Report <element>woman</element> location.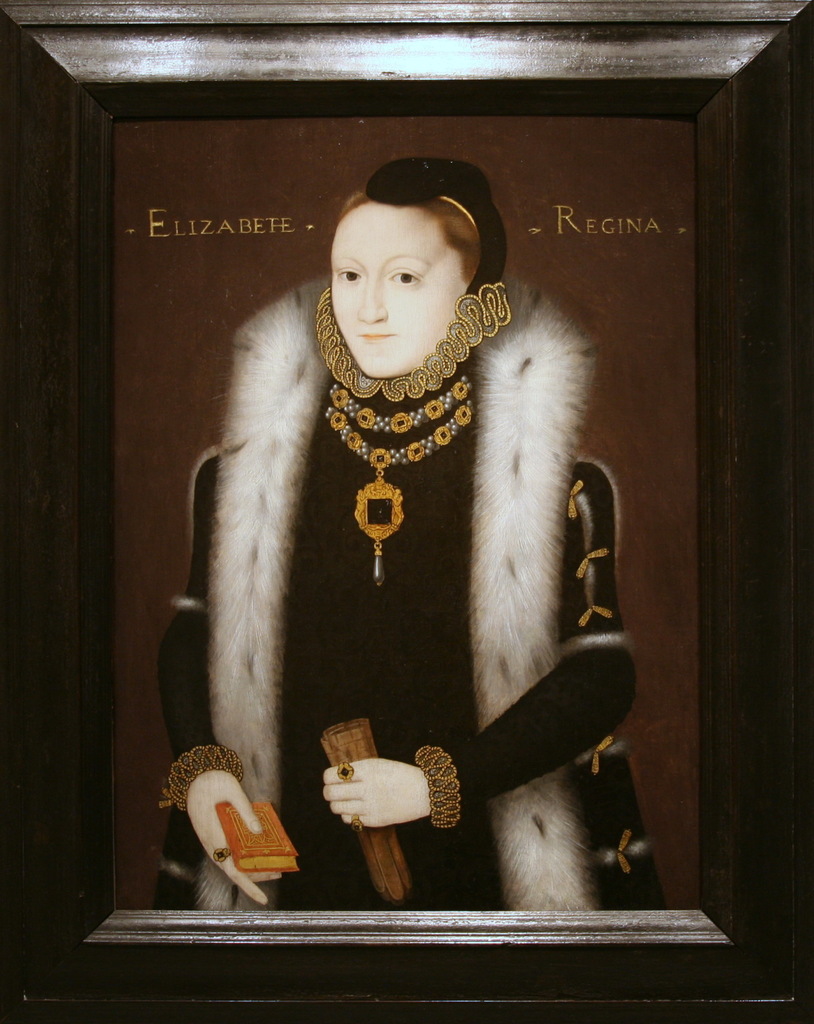
Report: (174,100,630,884).
